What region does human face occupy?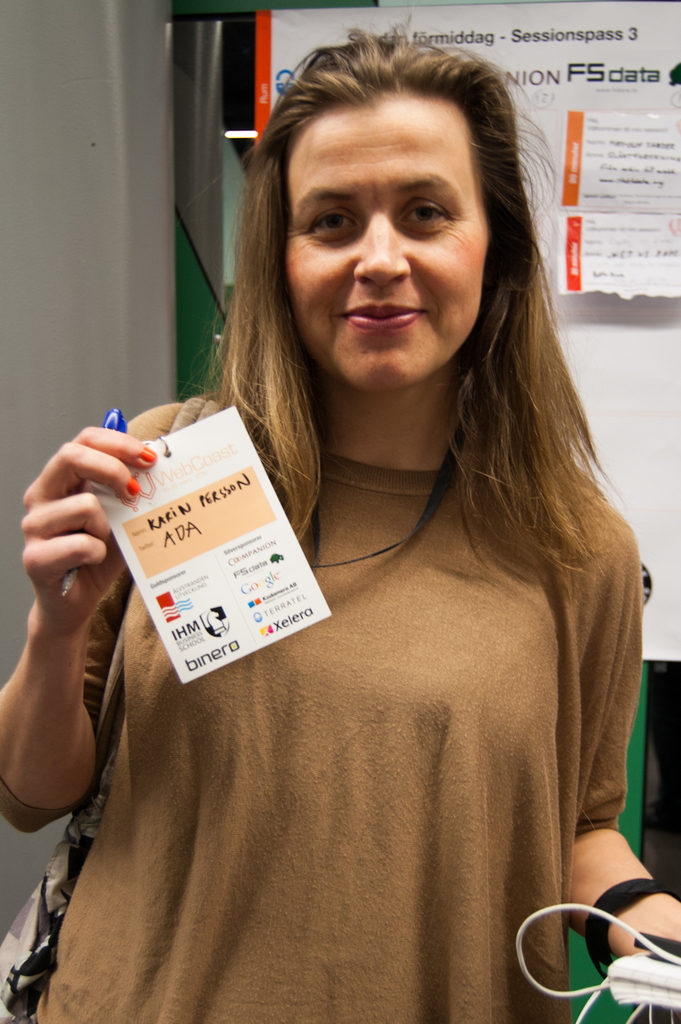
(left=284, top=130, right=500, bottom=382).
